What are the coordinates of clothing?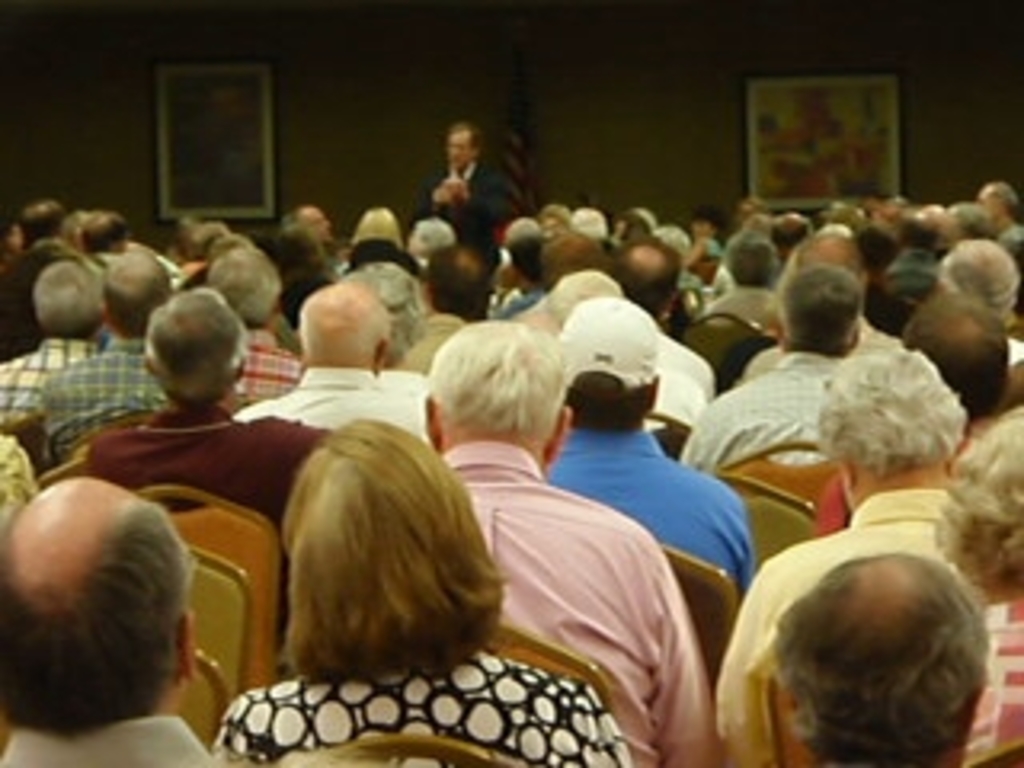
(445,442,717,762).
